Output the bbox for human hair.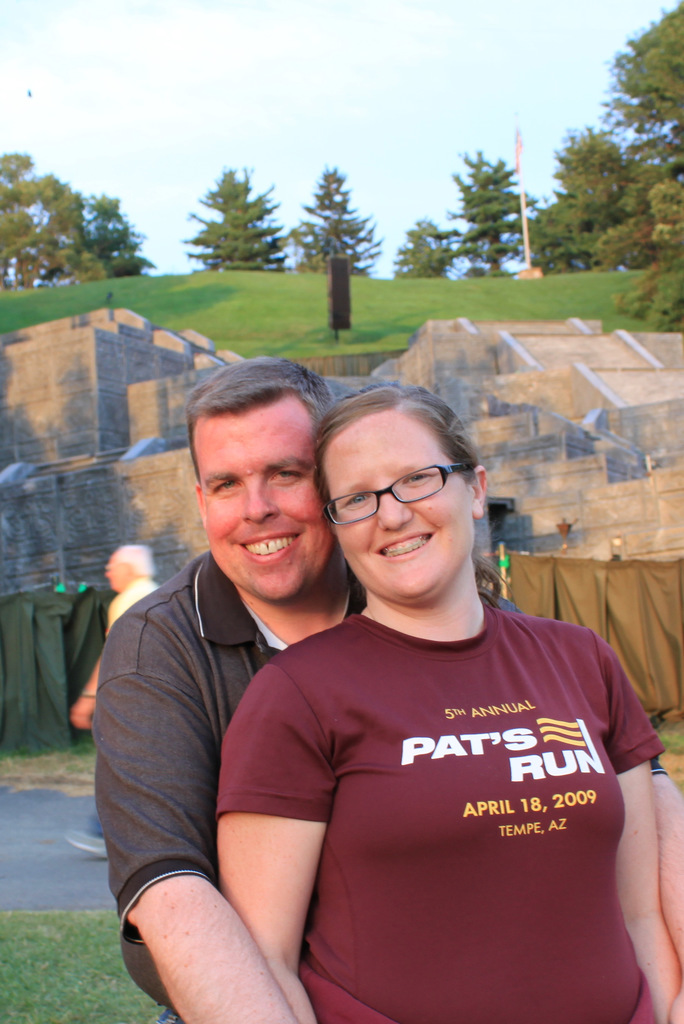
[180,357,336,485].
